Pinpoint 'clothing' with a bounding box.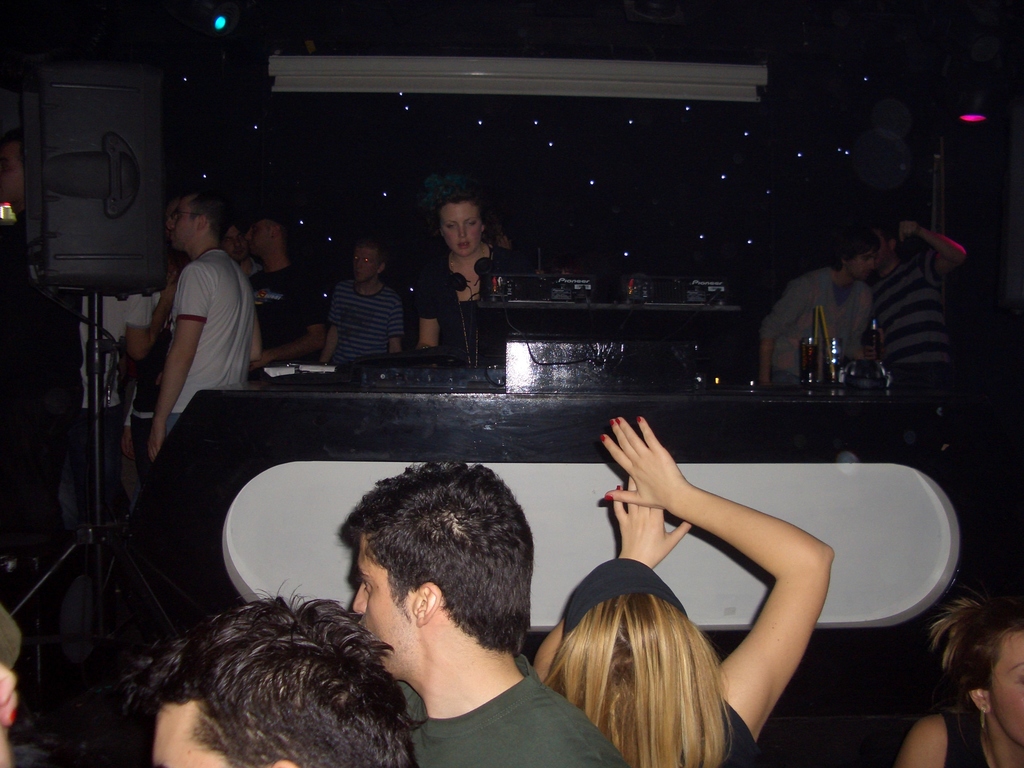
region(253, 262, 323, 385).
